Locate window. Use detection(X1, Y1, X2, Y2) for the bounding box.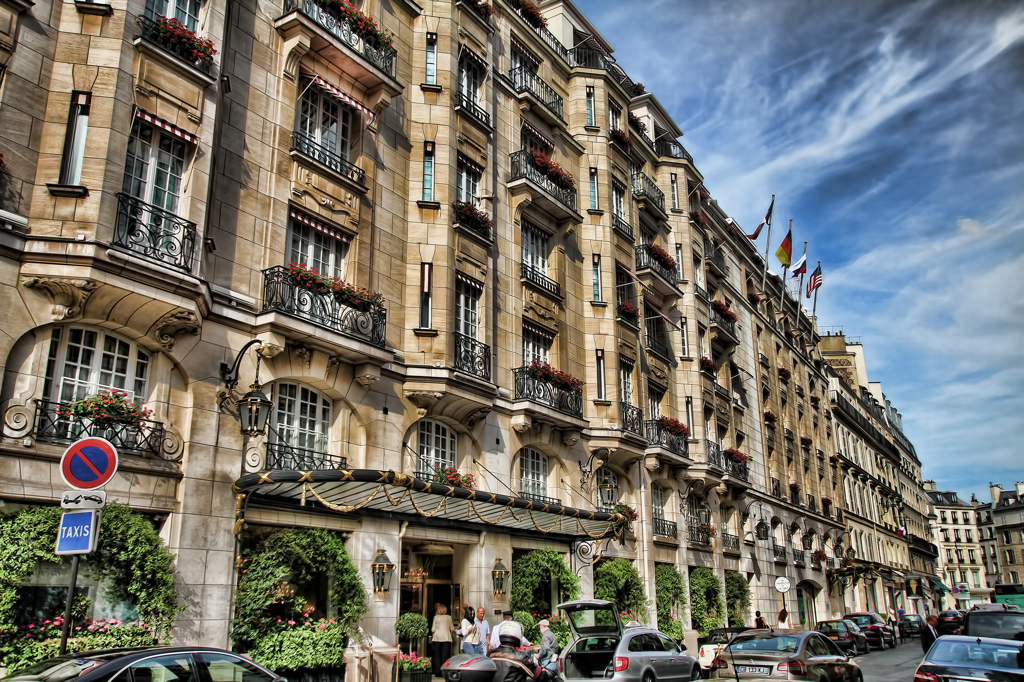
detection(678, 245, 686, 280).
